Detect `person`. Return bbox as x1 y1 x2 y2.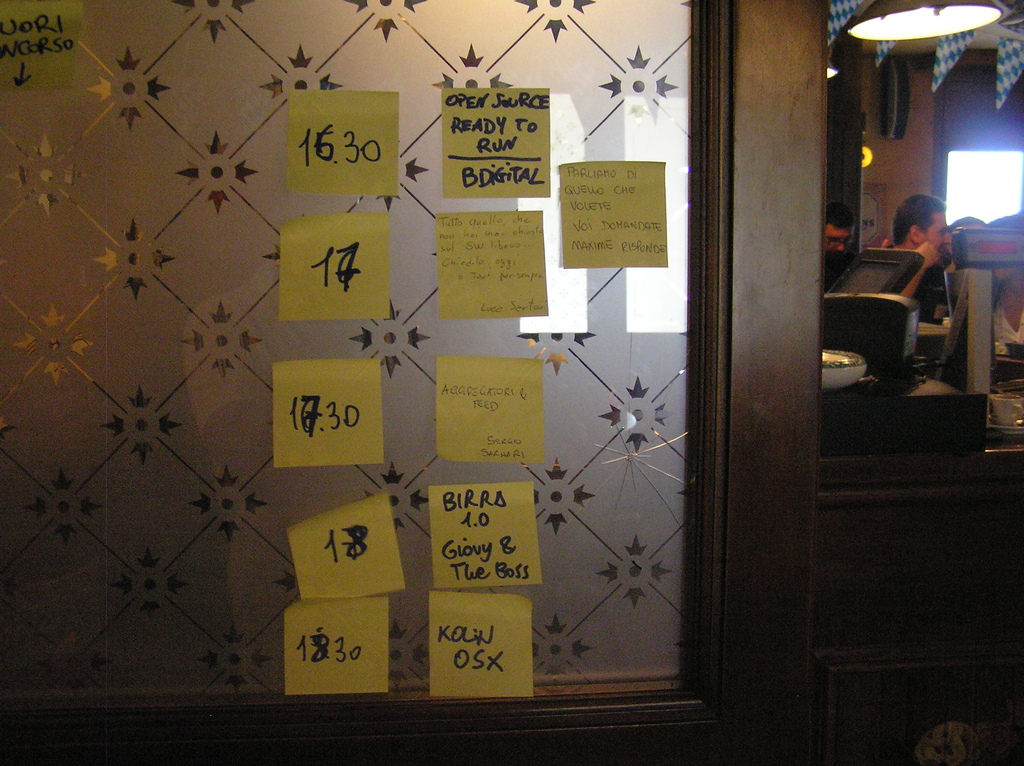
888 194 954 300.
